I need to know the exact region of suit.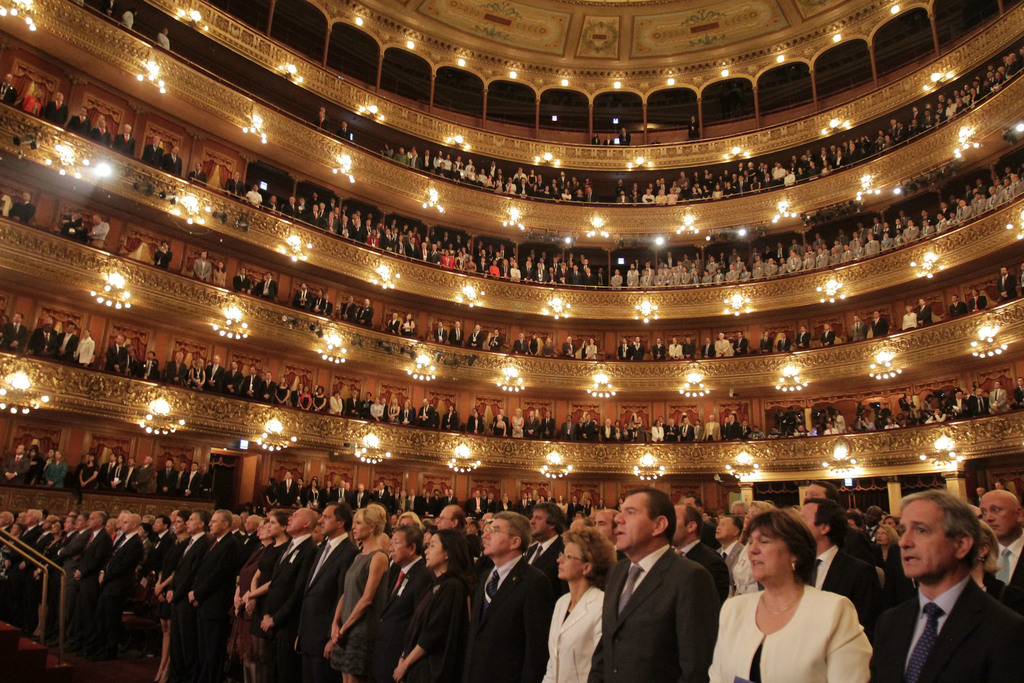
Region: 358:306:375:328.
